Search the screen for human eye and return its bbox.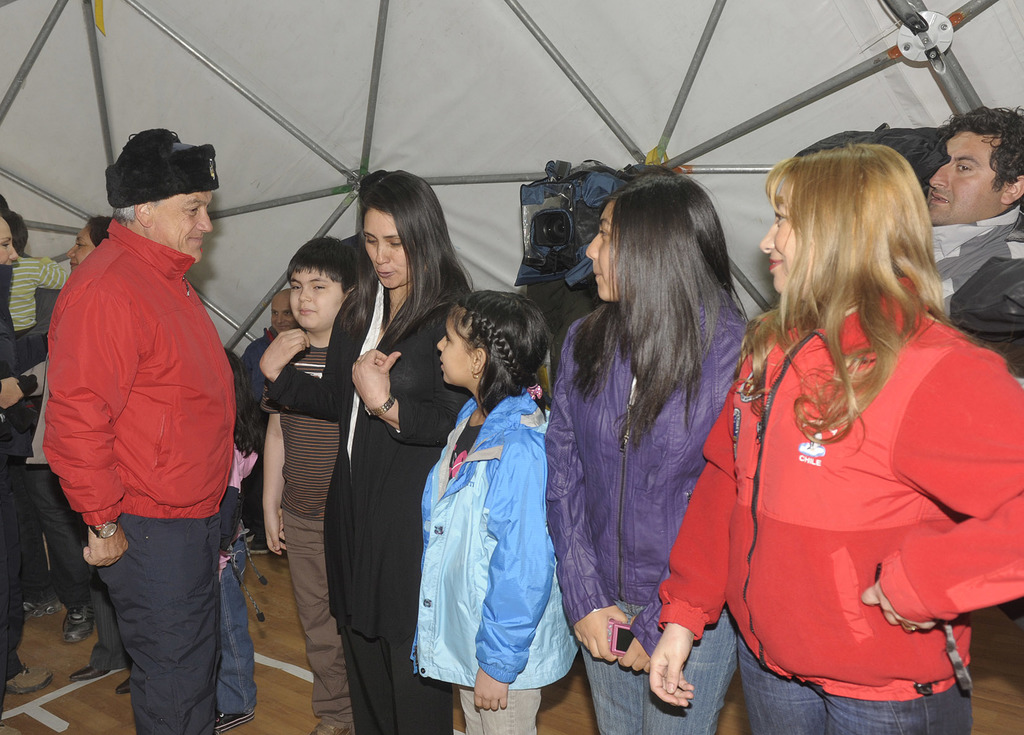
Found: BBox(776, 209, 788, 225).
